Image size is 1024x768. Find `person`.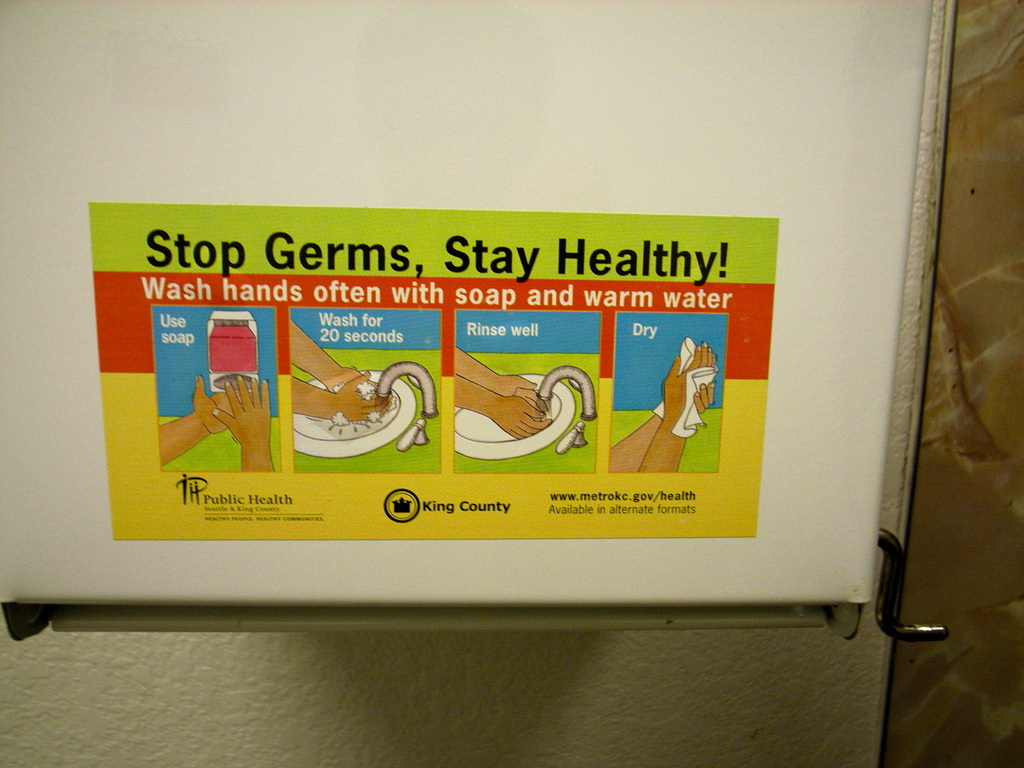
Rect(451, 345, 551, 439).
